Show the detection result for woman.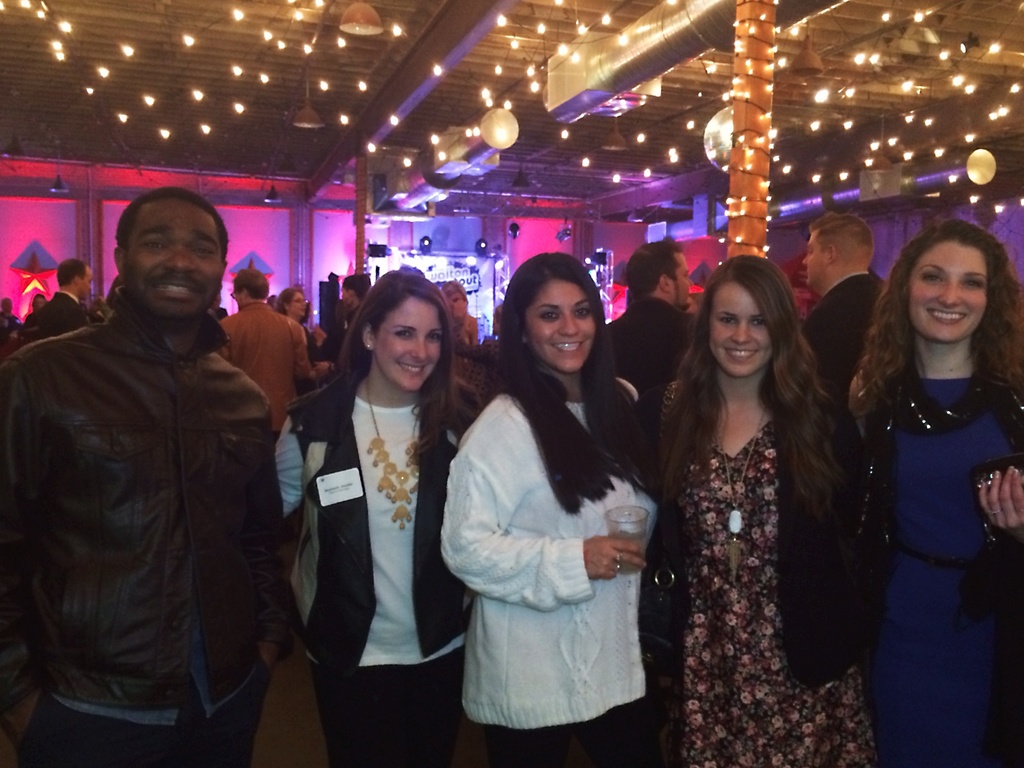
(648, 249, 869, 767).
